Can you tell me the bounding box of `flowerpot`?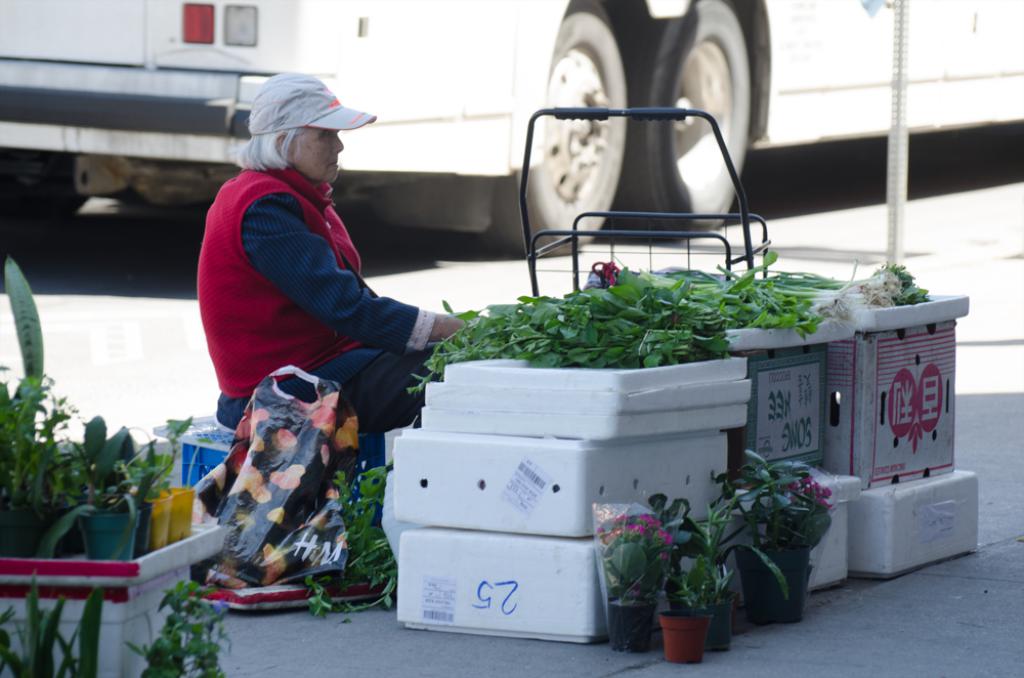
l=82, t=514, r=138, b=562.
